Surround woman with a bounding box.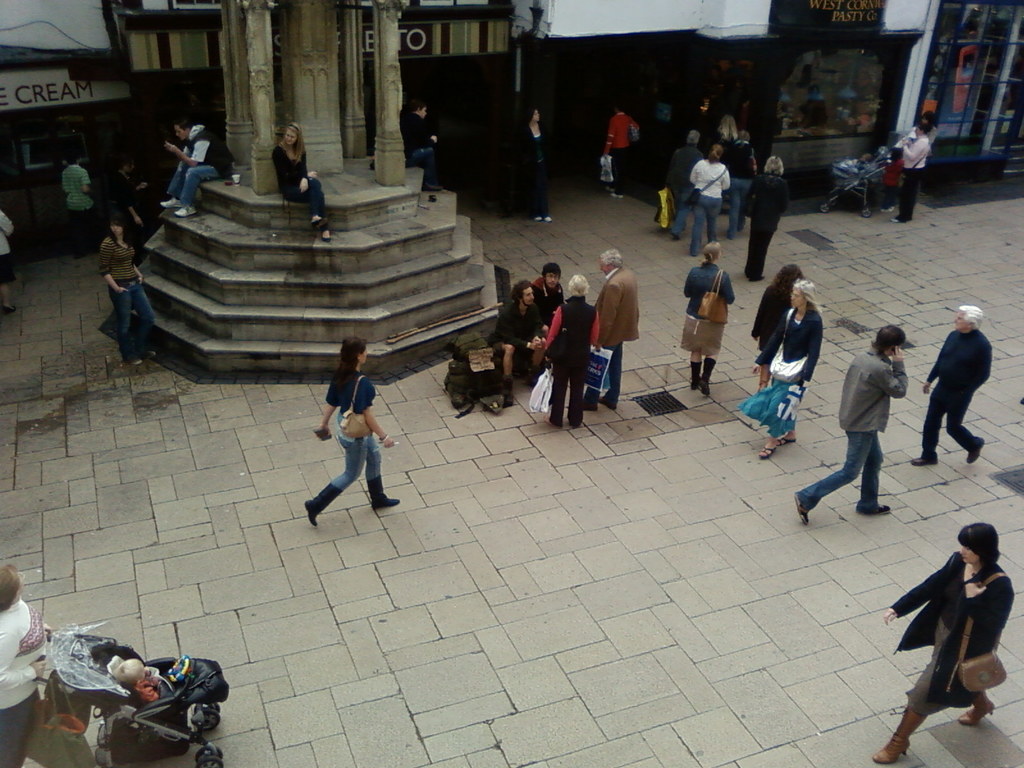
BBox(402, 118, 444, 193).
